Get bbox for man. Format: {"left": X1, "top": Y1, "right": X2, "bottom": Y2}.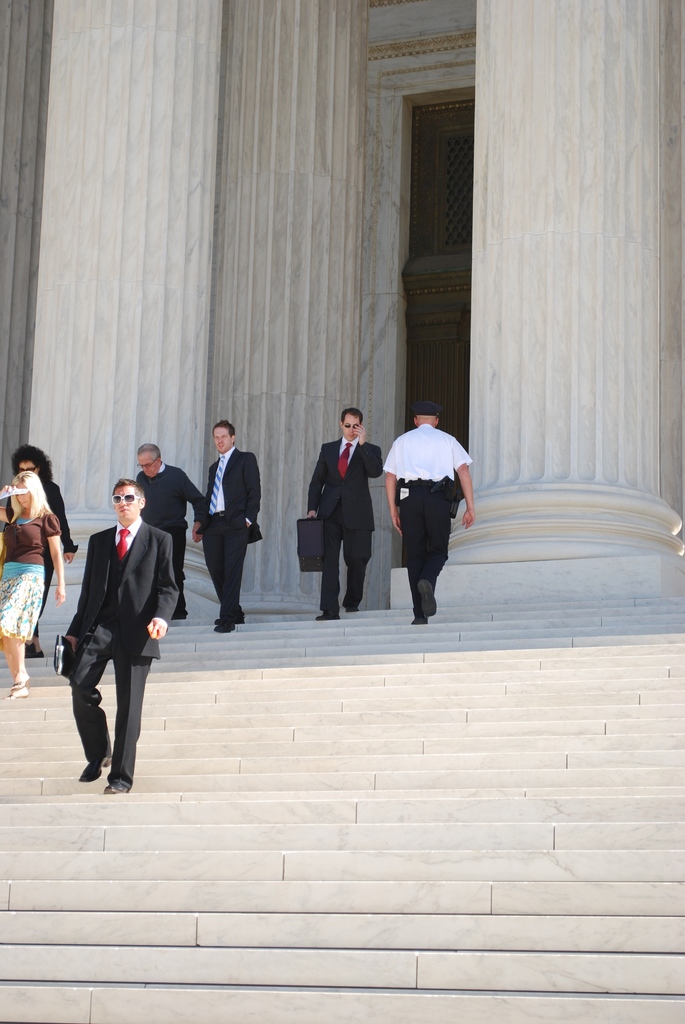
{"left": 386, "top": 395, "right": 471, "bottom": 626}.
